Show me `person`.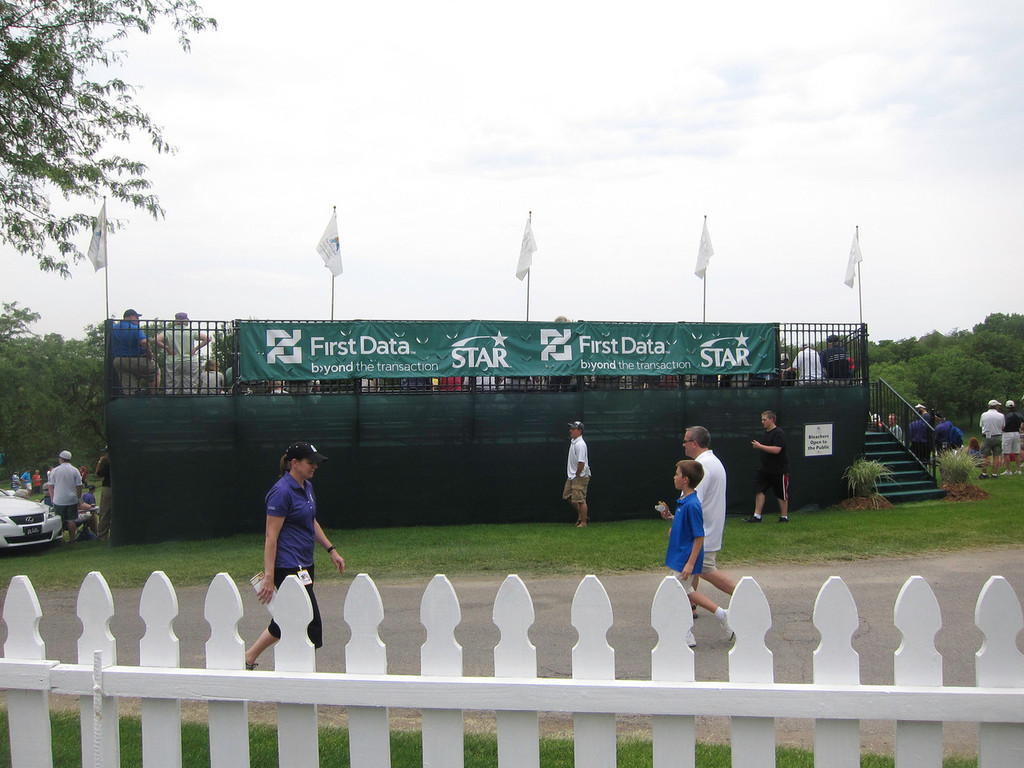
`person` is here: 658:426:745:618.
